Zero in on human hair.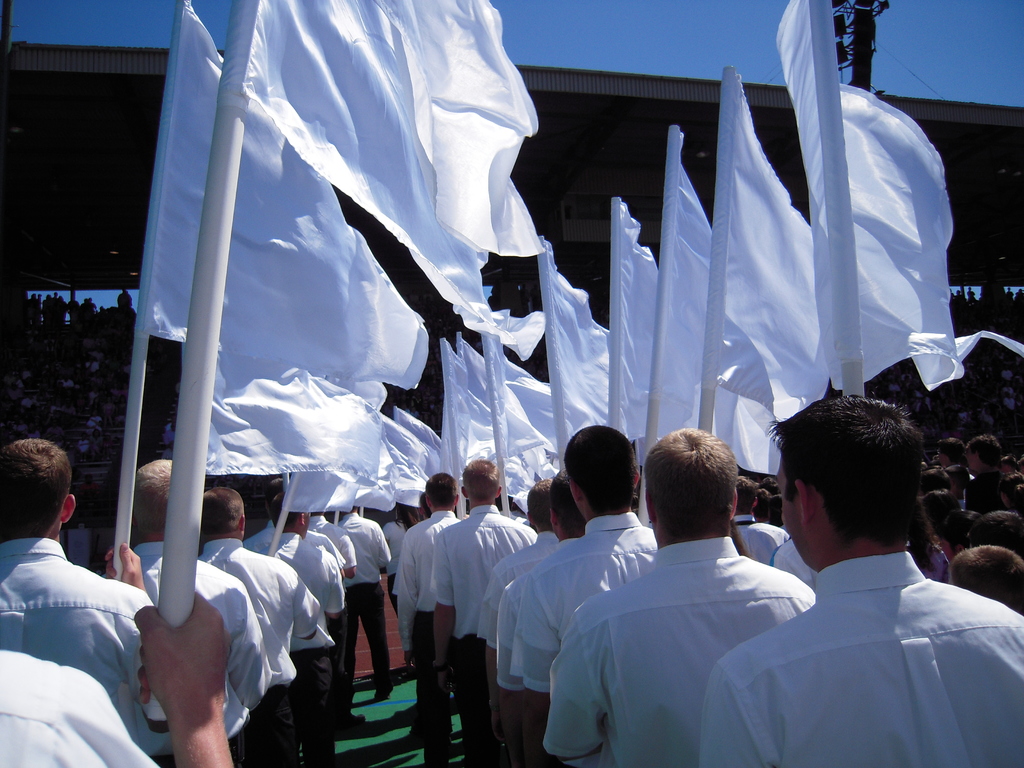
Zeroed in: (763, 389, 925, 549).
